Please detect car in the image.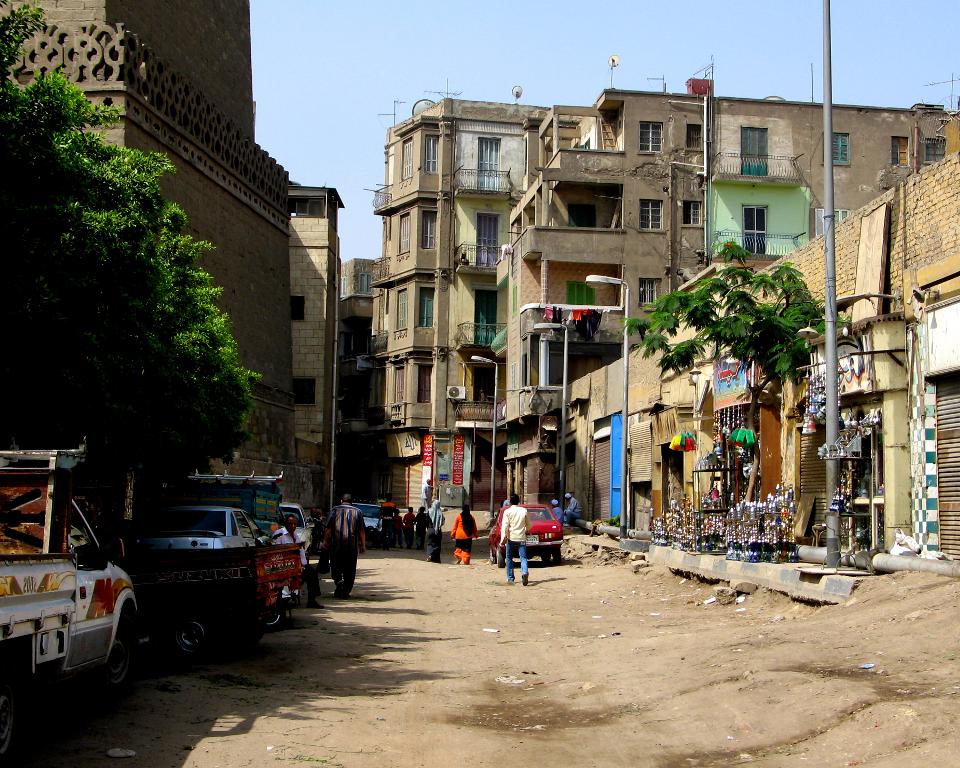
[488, 502, 570, 568].
